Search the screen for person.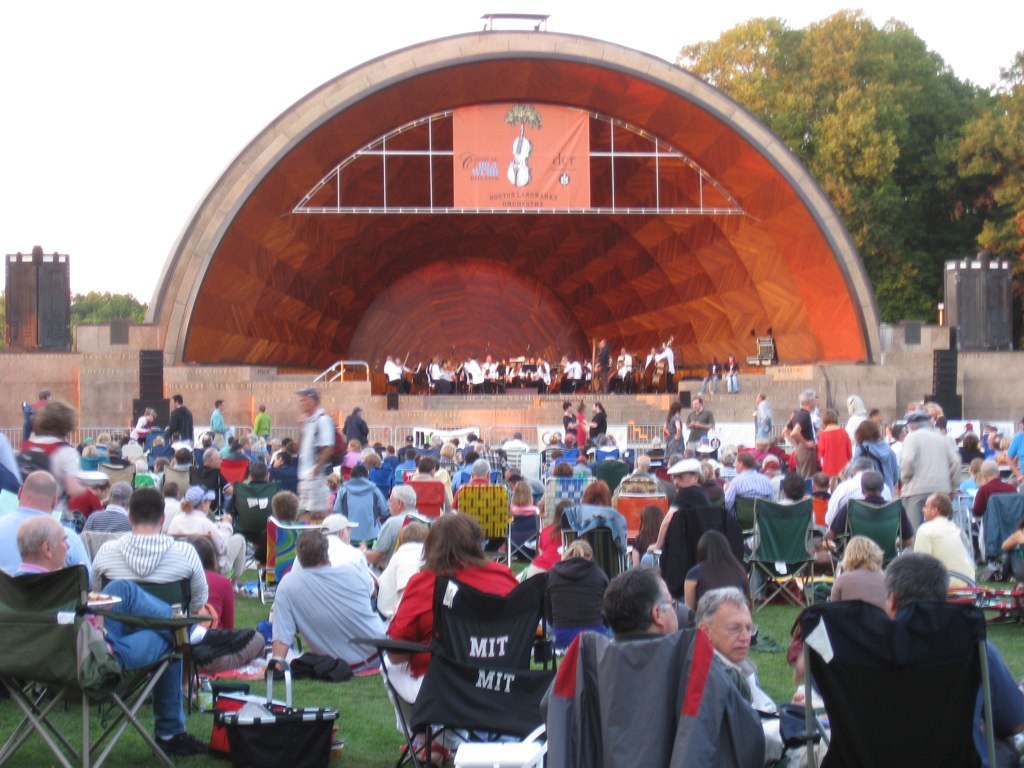
Found at bbox(917, 492, 977, 599).
